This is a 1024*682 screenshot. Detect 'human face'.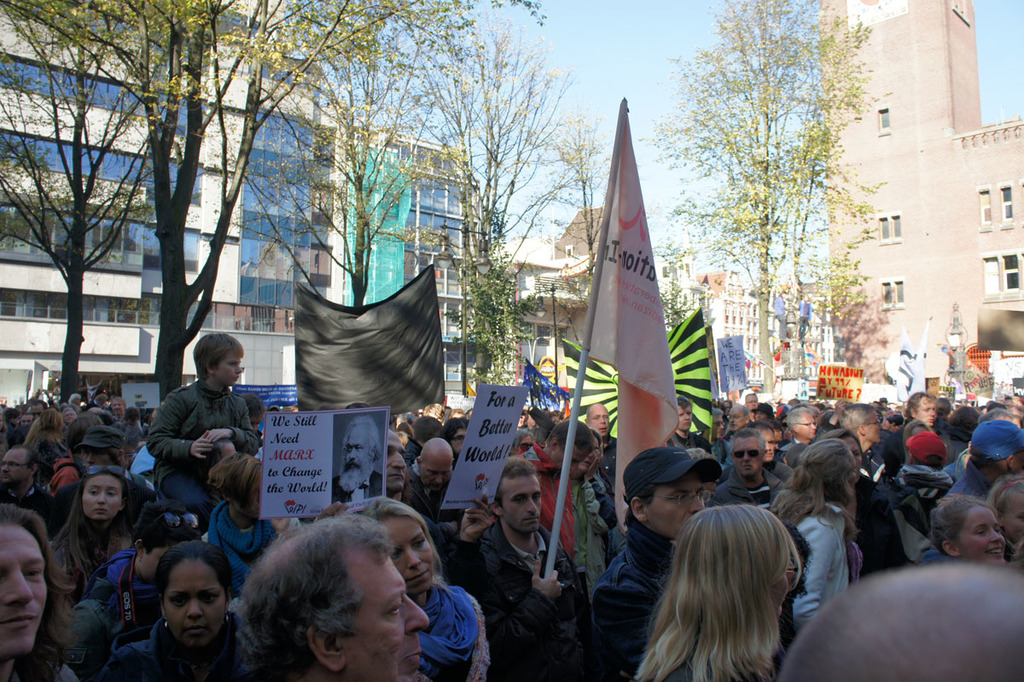
(x1=82, y1=446, x2=119, y2=466).
